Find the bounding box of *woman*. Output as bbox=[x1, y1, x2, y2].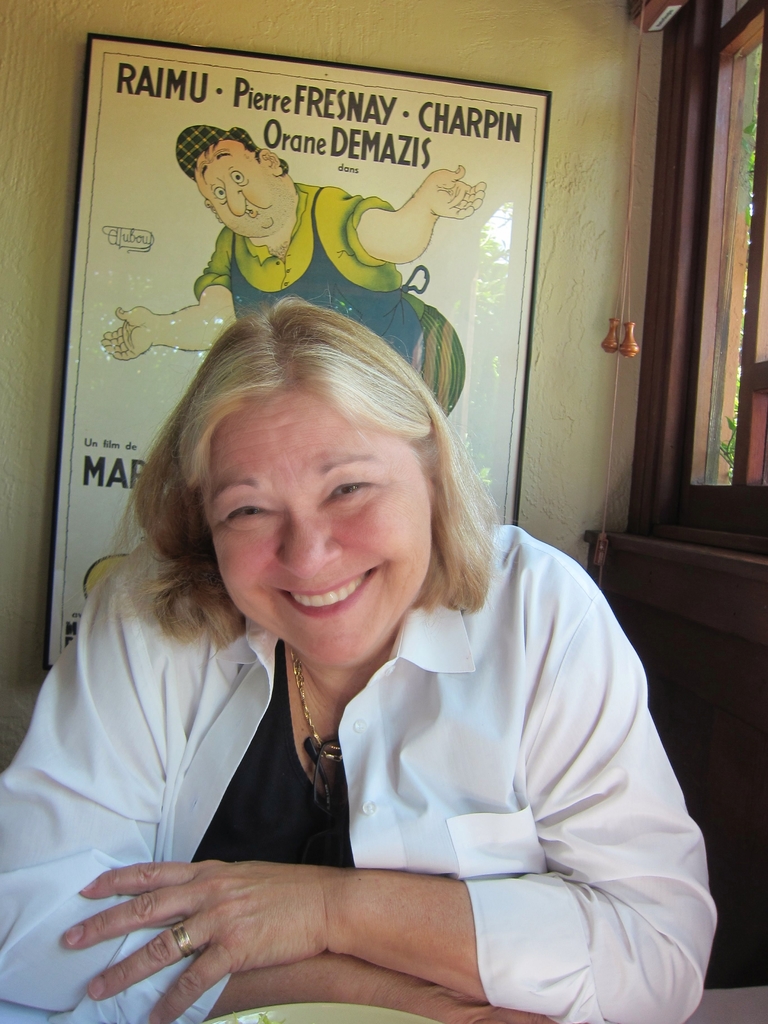
bbox=[52, 348, 716, 1022].
